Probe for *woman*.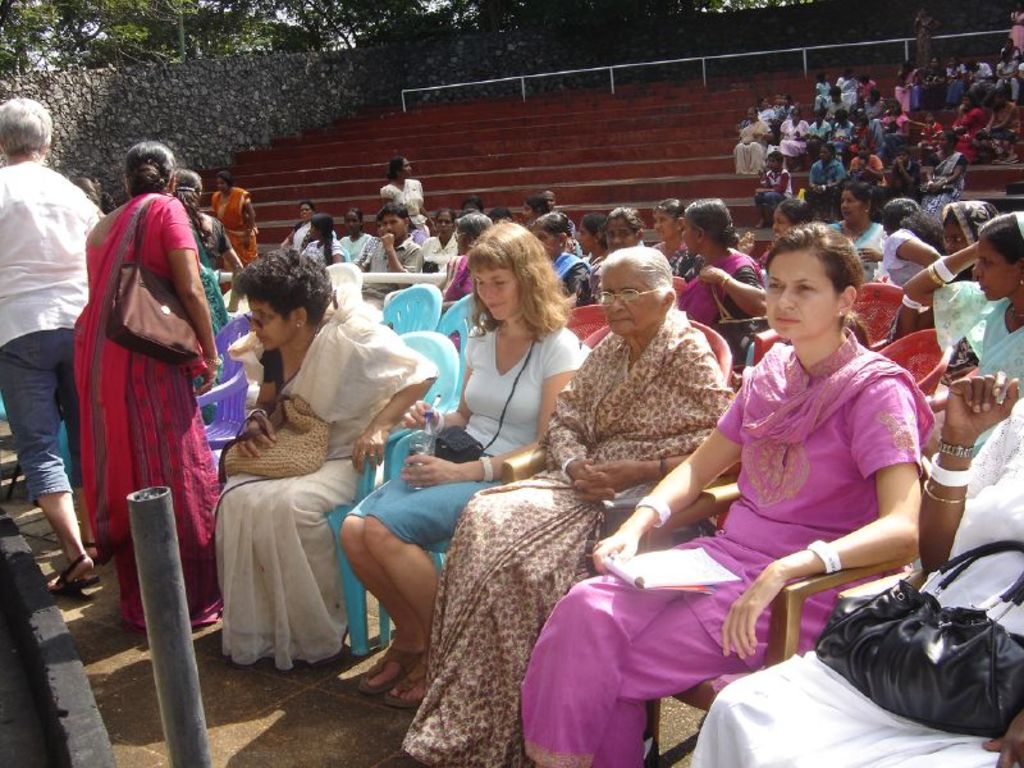
Probe result: l=302, t=206, r=351, b=269.
